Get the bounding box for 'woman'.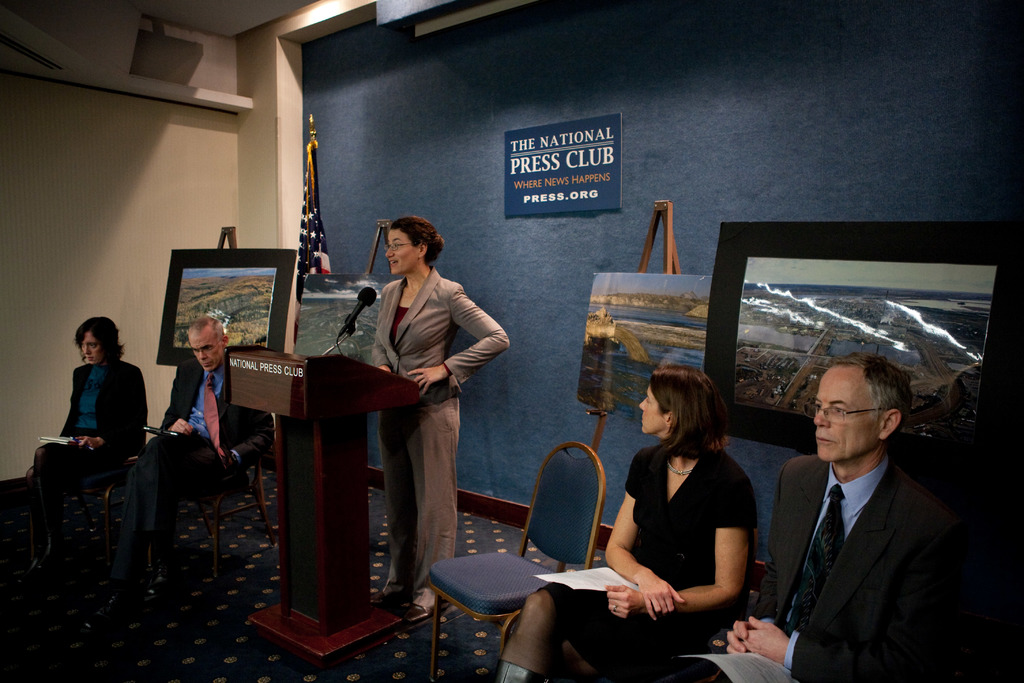
bbox=(506, 361, 762, 682).
